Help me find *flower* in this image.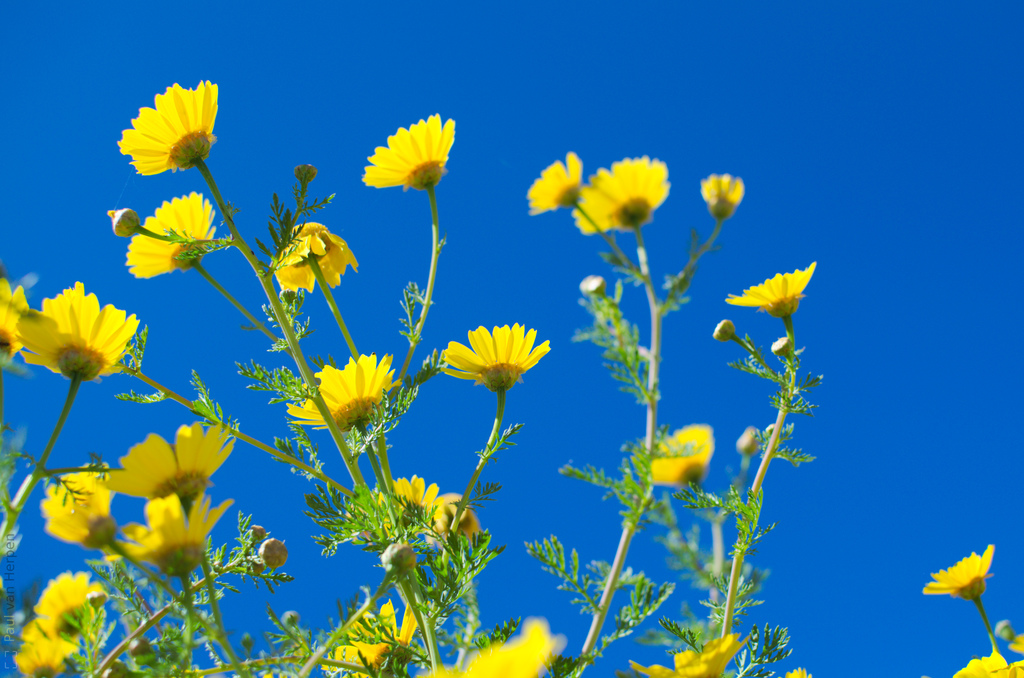
Found it: bbox=[360, 109, 464, 192].
